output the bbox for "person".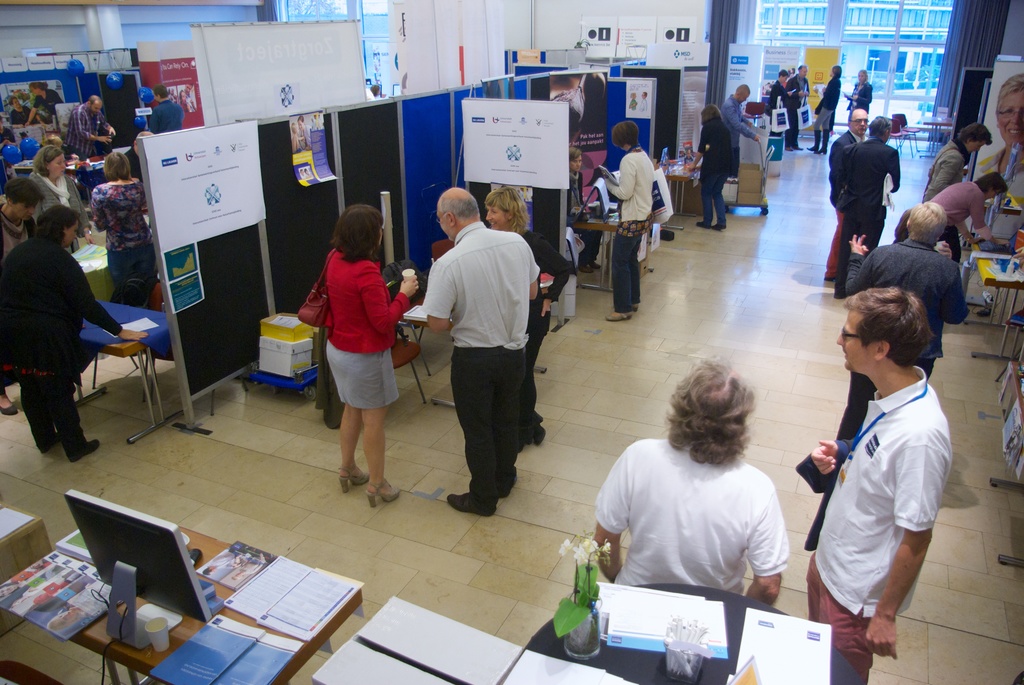
<bbox>483, 181, 572, 443</bbox>.
